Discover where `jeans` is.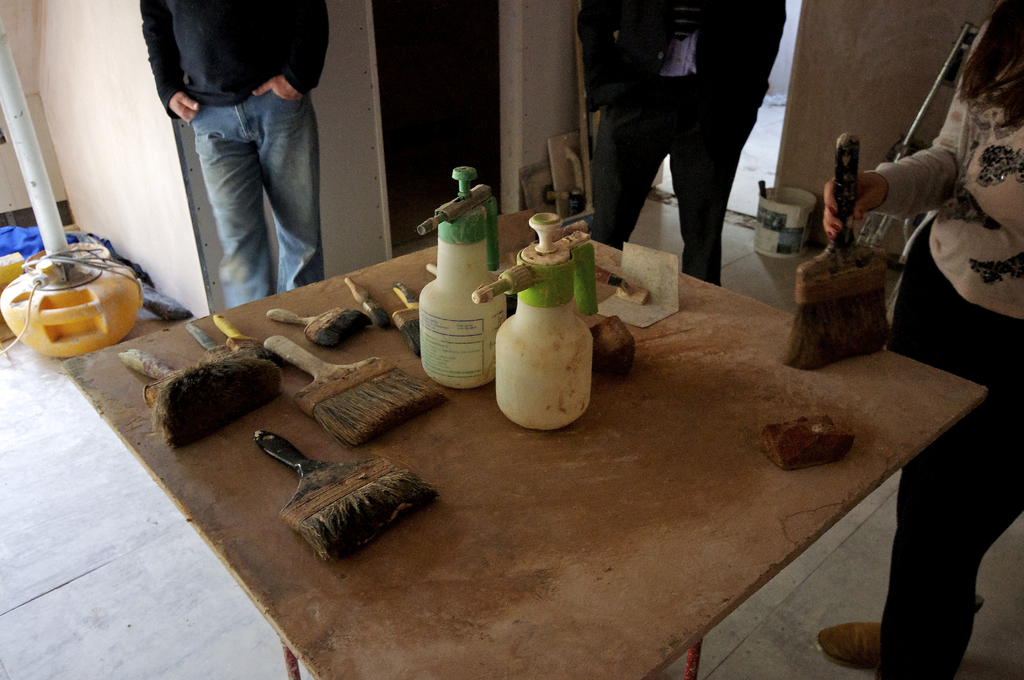
Discovered at 889:229:1023:679.
